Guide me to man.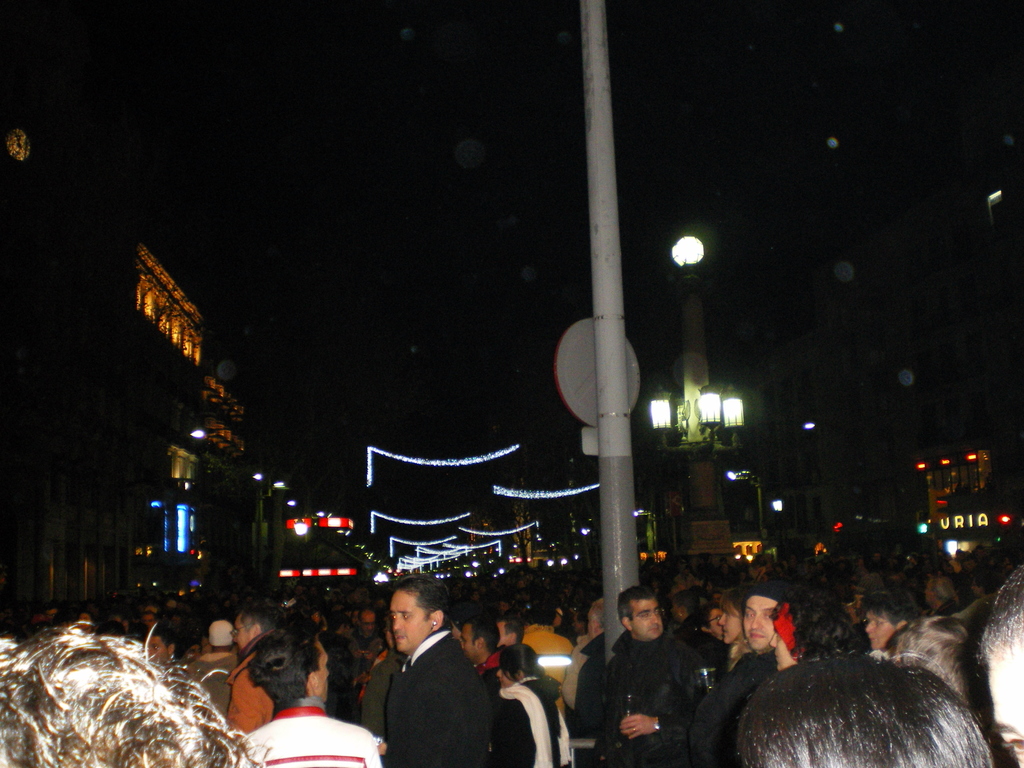
Guidance: region(230, 613, 269, 735).
